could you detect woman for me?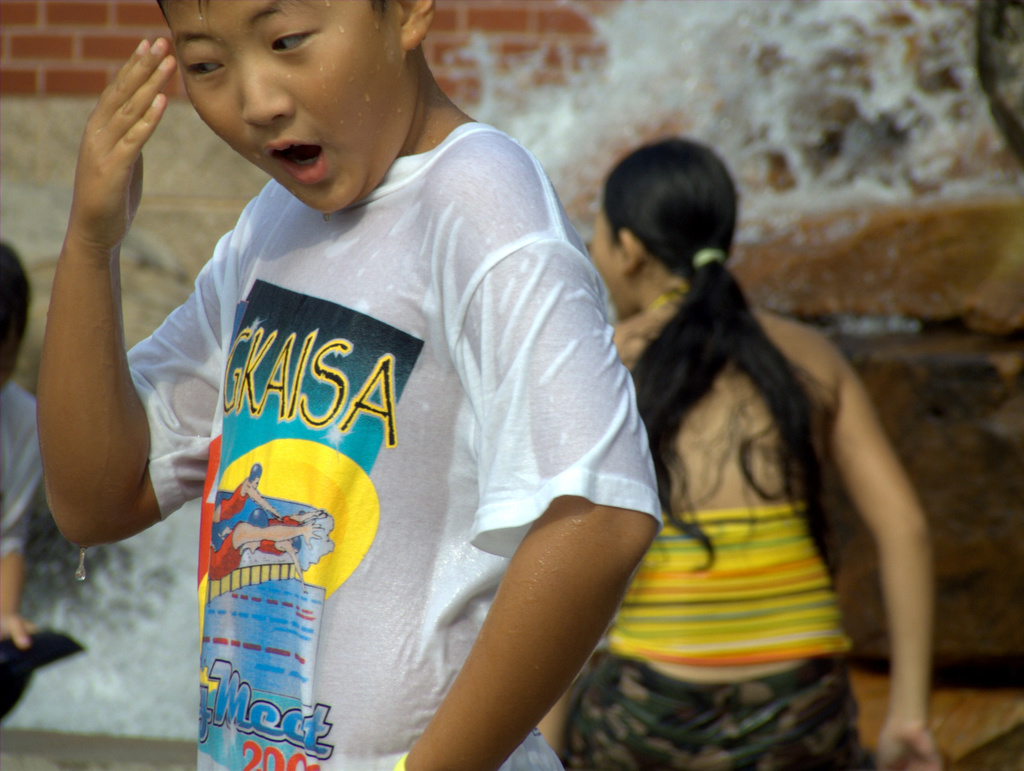
Detection result: rect(525, 98, 943, 770).
